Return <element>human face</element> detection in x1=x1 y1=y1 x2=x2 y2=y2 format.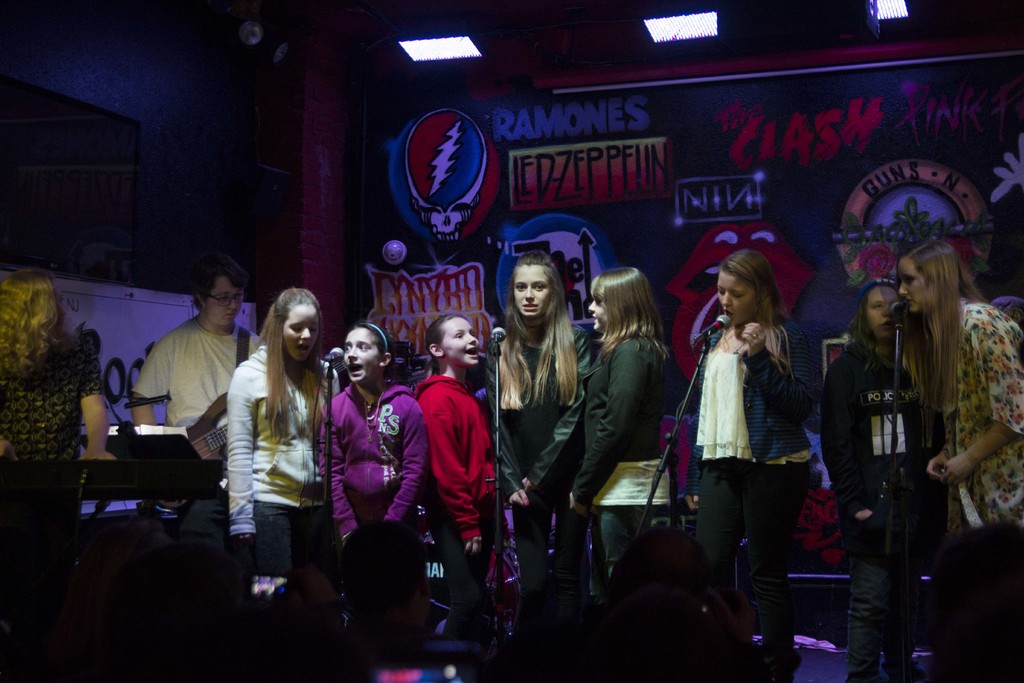
x1=717 y1=273 x2=754 y2=320.
